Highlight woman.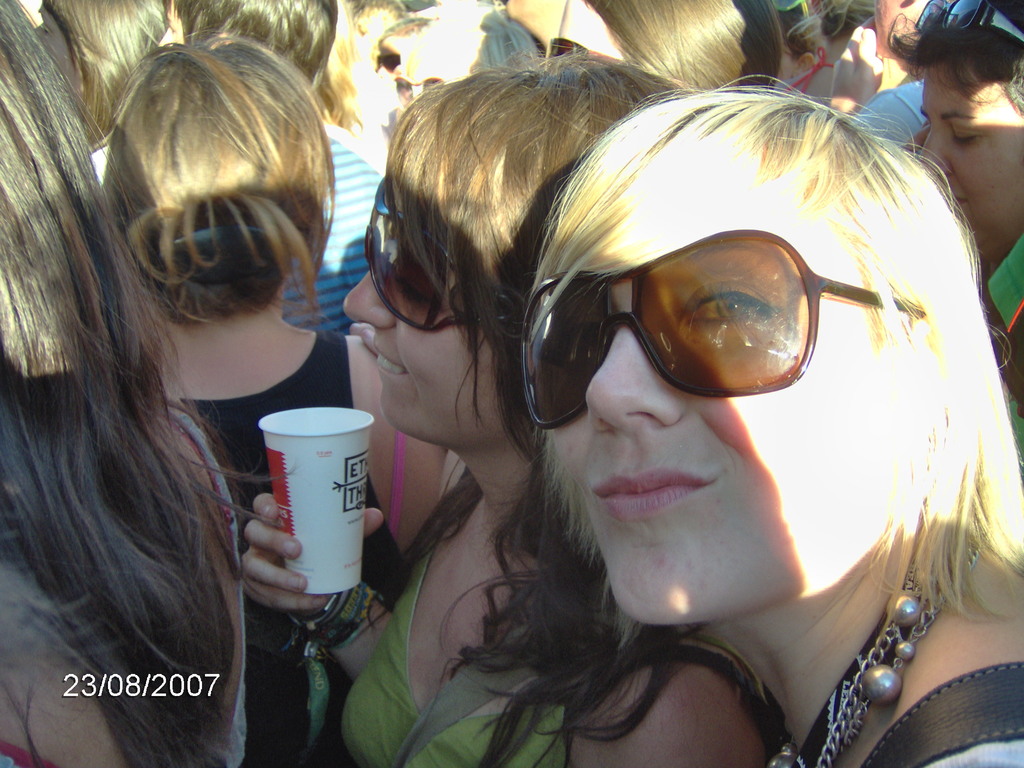
Highlighted region: (x1=99, y1=28, x2=454, y2=602).
